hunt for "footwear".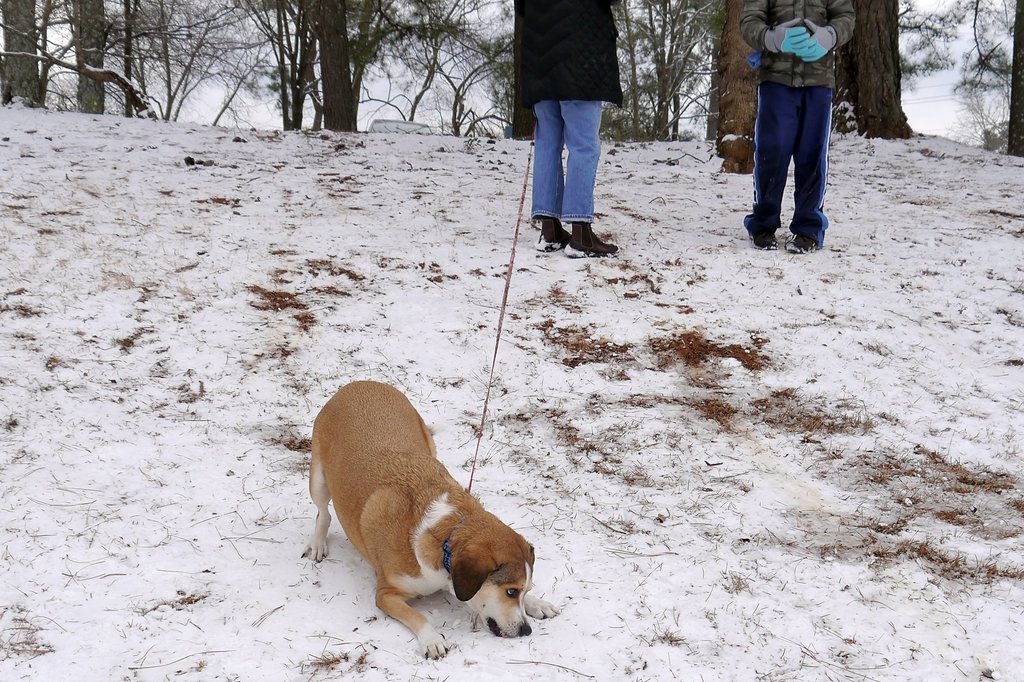
Hunted down at (x1=742, y1=219, x2=778, y2=249).
